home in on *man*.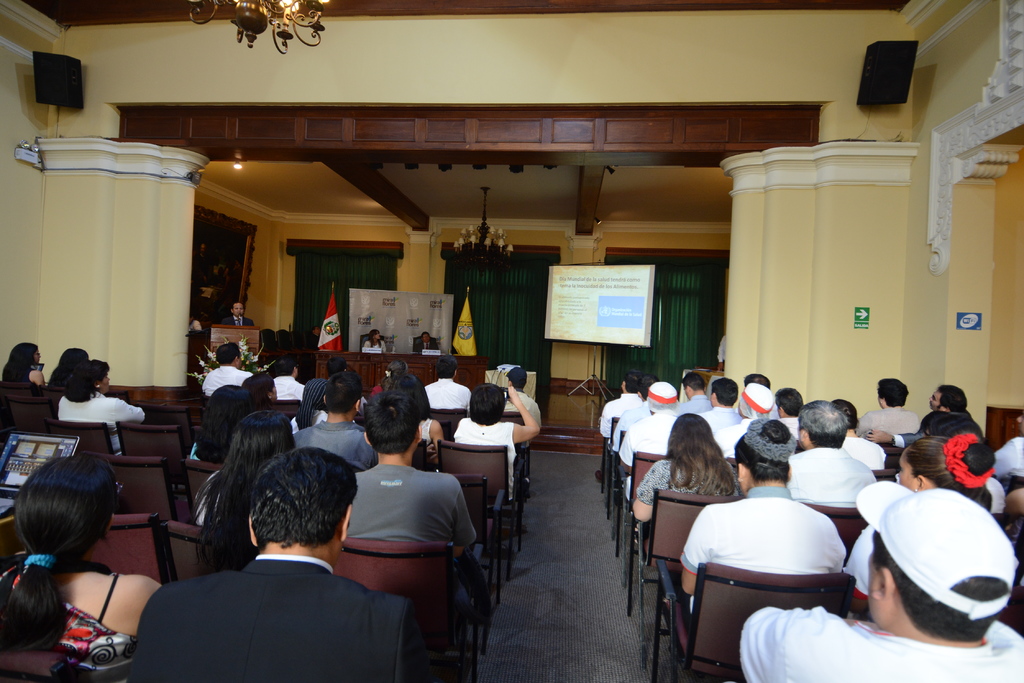
Homed in at x1=679 y1=371 x2=714 y2=412.
